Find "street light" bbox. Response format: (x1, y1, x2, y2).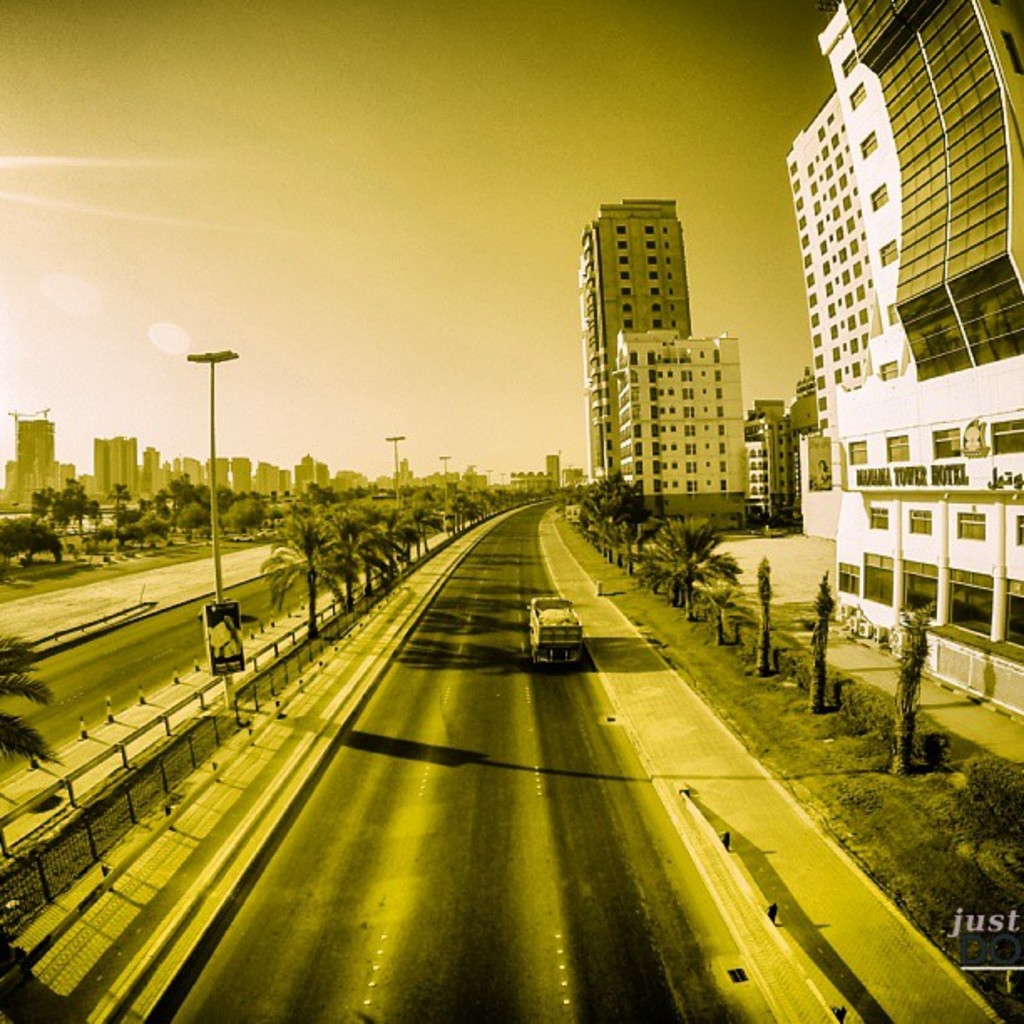
(383, 432, 403, 509).
